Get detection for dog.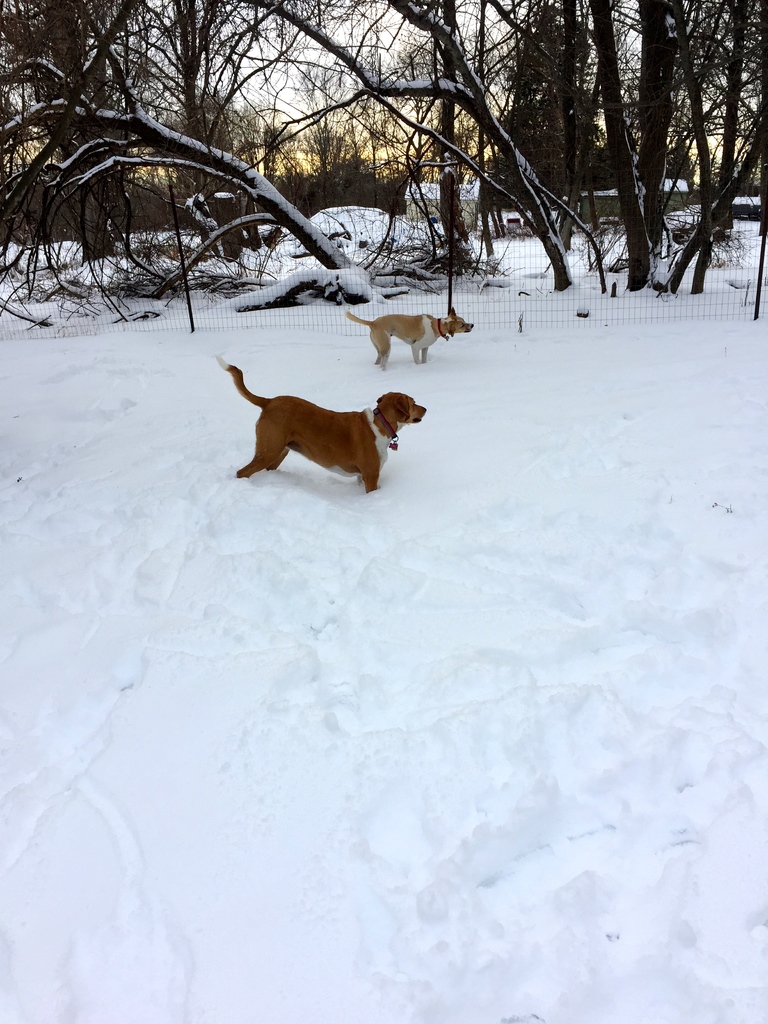
Detection: {"x1": 343, "y1": 308, "x2": 472, "y2": 371}.
